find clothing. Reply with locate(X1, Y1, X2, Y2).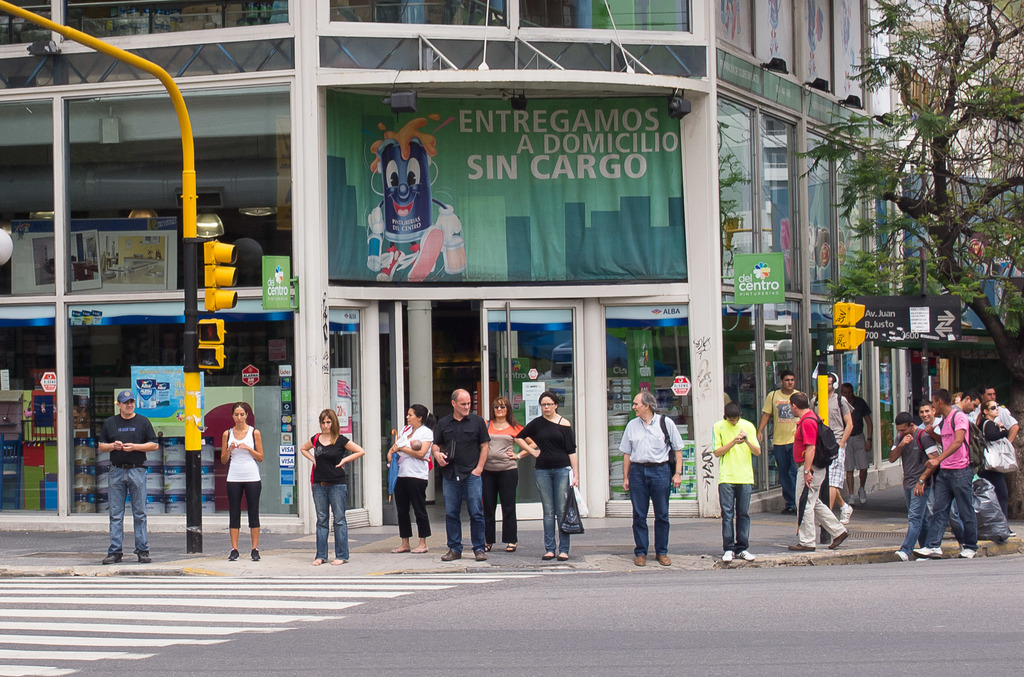
locate(225, 427, 261, 529).
